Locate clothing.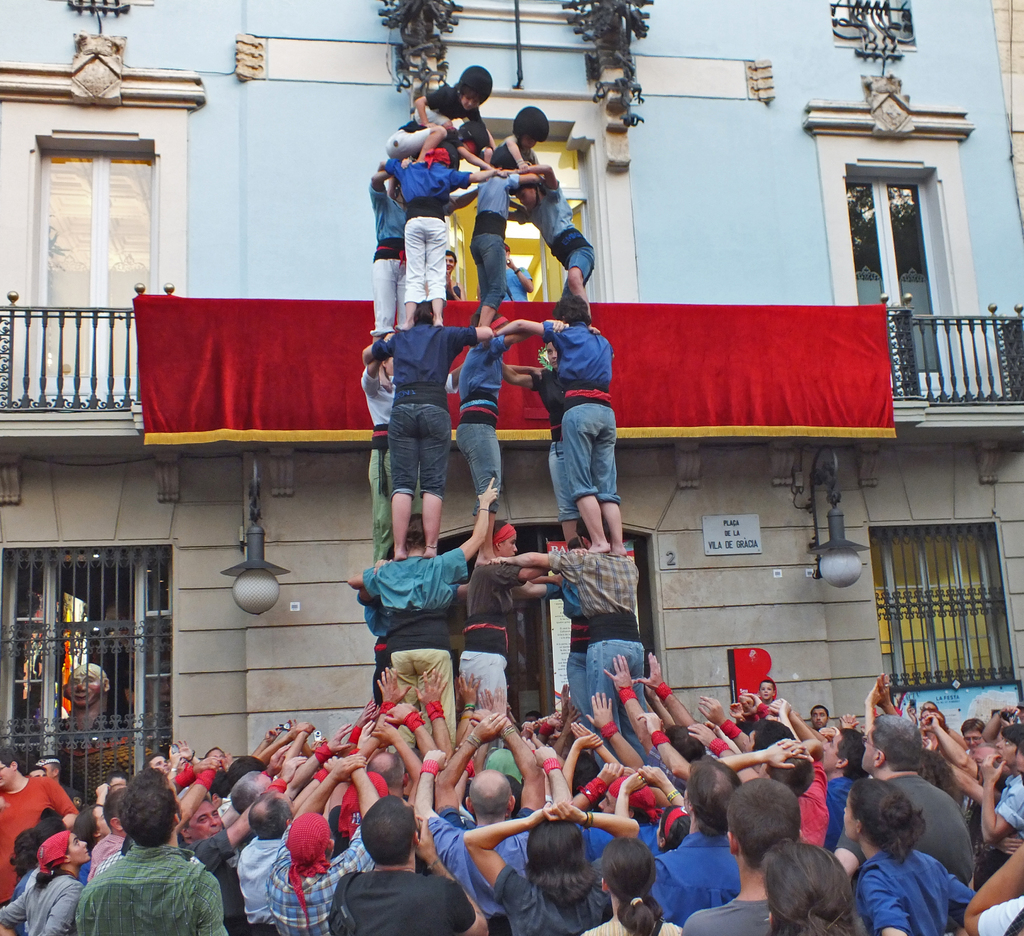
Bounding box: {"left": 330, "top": 863, "right": 463, "bottom": 935}.
